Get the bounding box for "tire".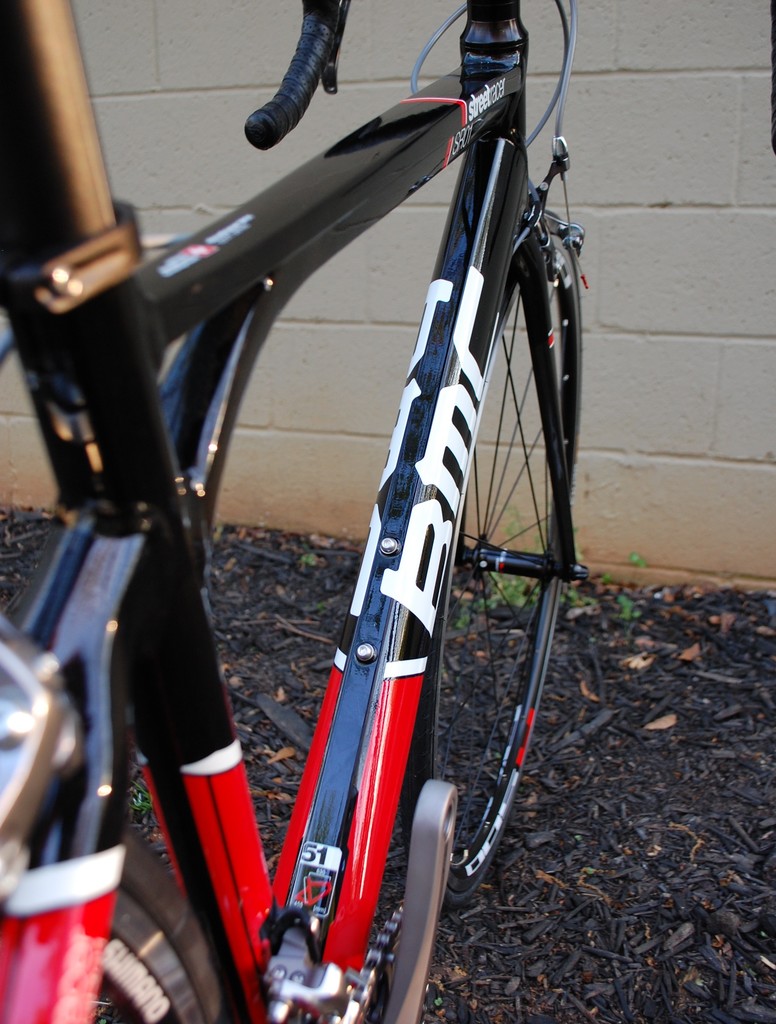
box=[97, 836, 216, 1023].
